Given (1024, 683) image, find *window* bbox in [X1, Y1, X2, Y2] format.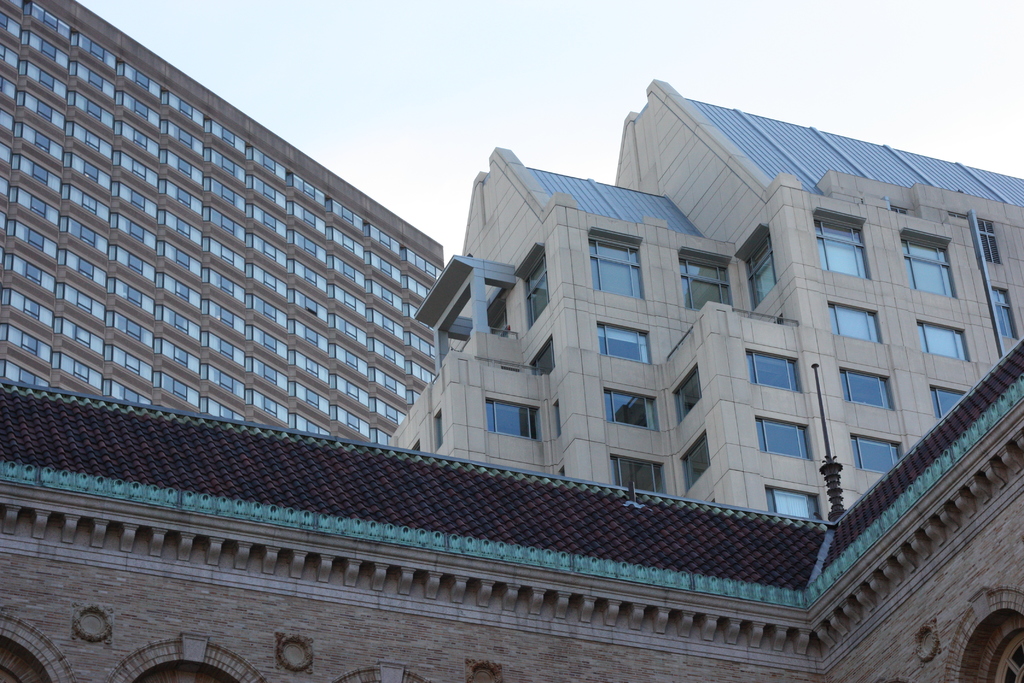
[676, 436, 717, 490].
